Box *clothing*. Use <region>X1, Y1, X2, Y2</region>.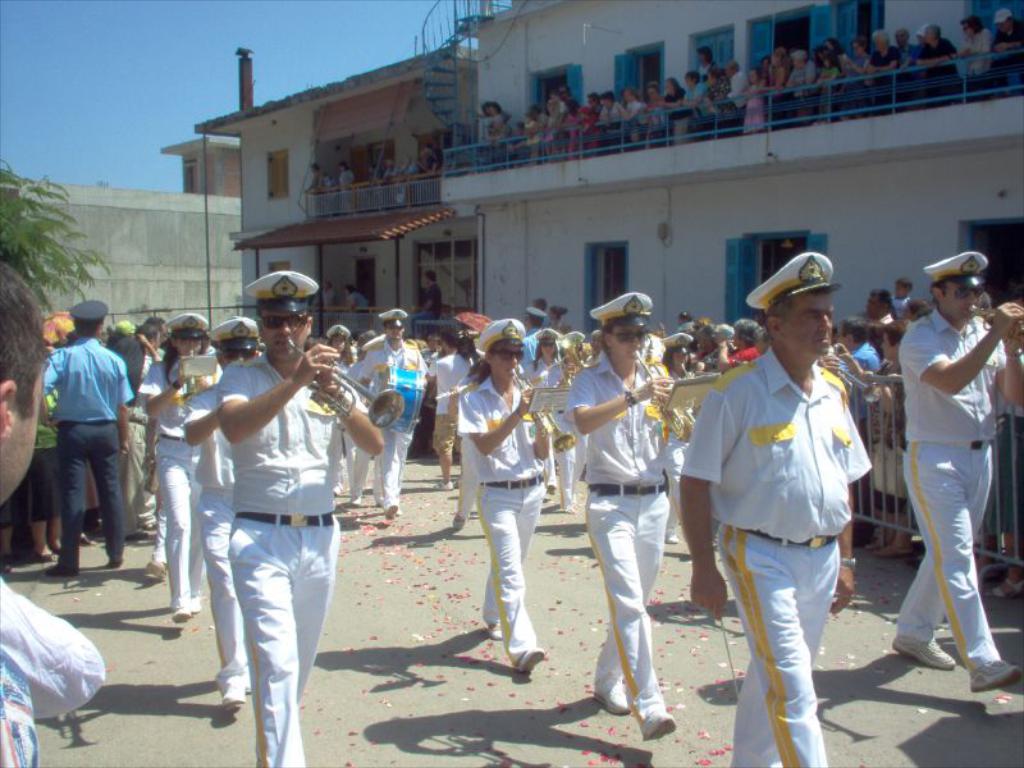
<region>228, 356, 378, 767</region>.
